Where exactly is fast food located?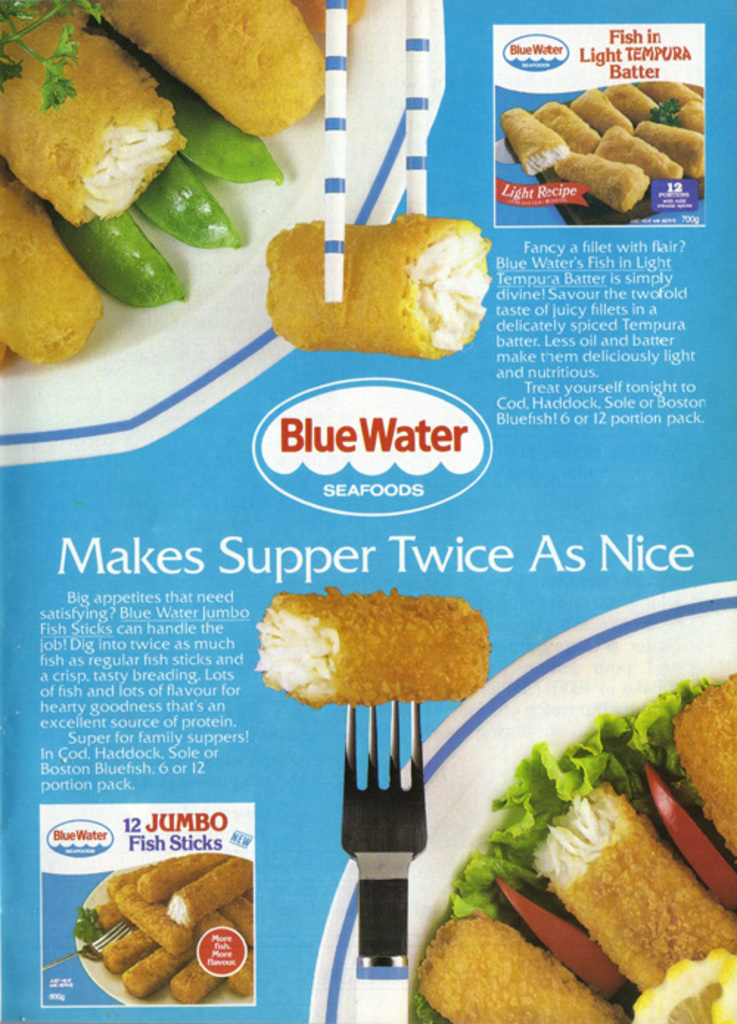
Its bounding box is left=0, top=0, right=324, bottom=373.
